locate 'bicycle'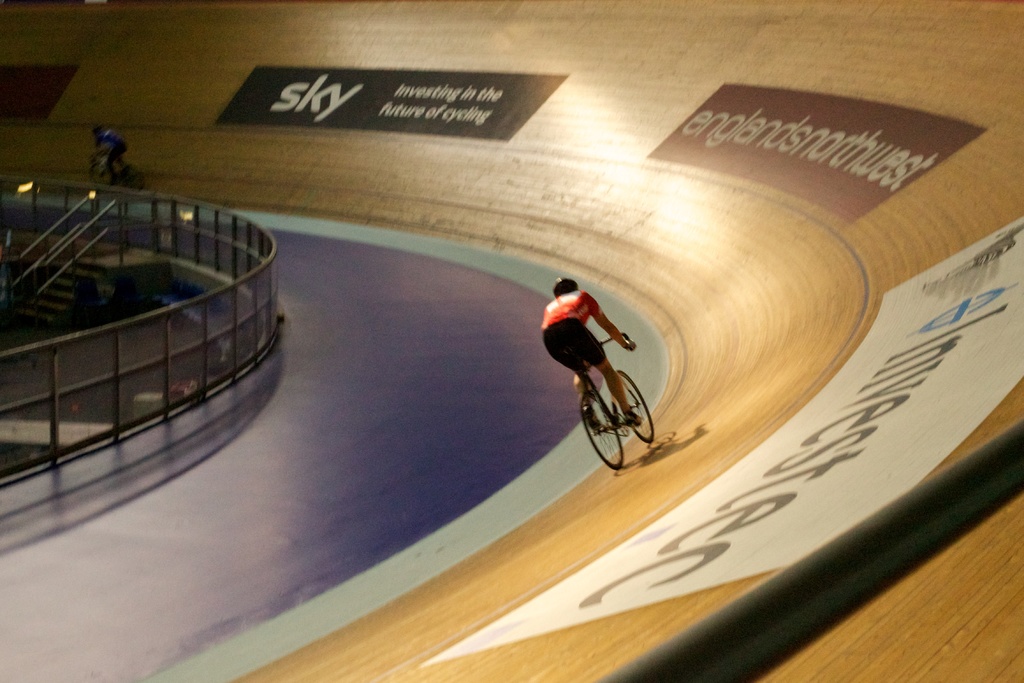
<bbox>563, 330, 670, 479</bbox>
